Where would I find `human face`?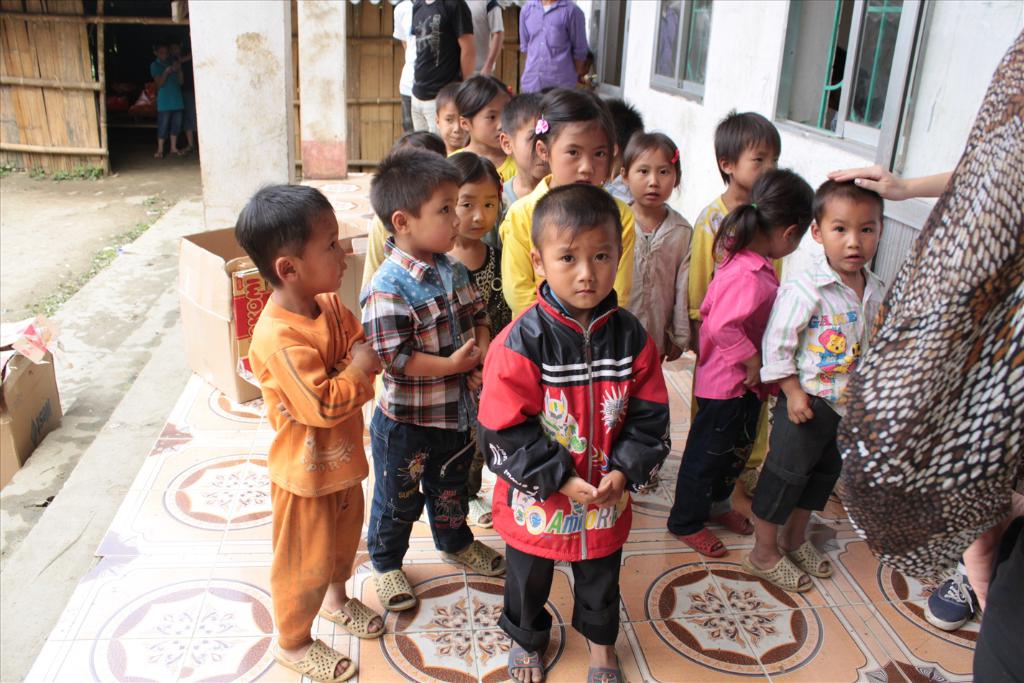
At bbox=(474, 96, 512, 147).
